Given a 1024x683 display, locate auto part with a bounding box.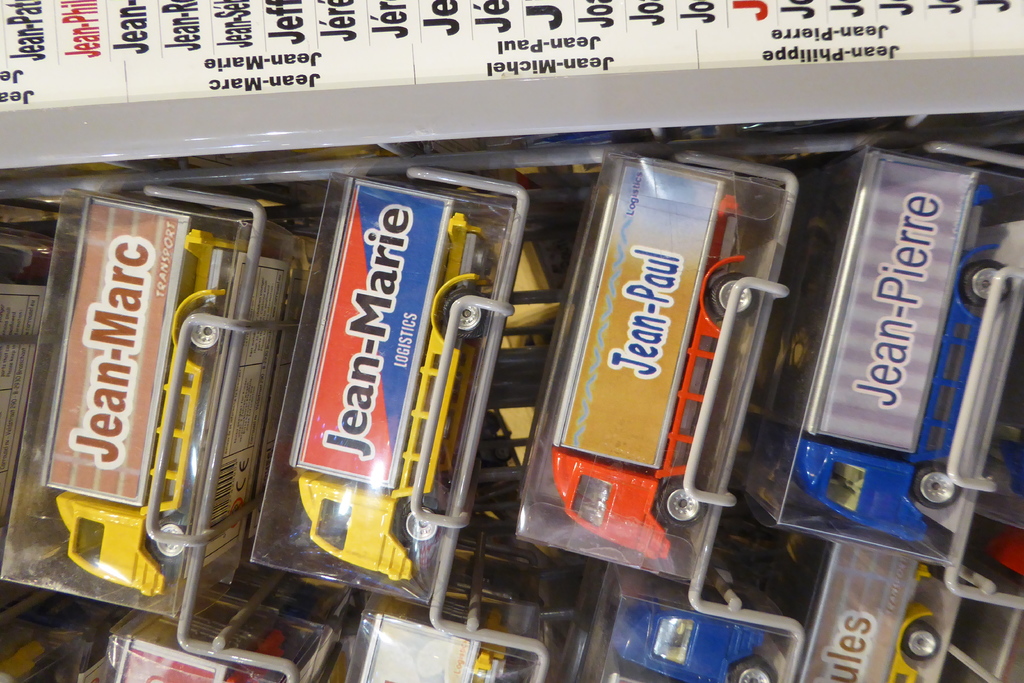
Located: left=917, top=454, right=988, bottom=520.
